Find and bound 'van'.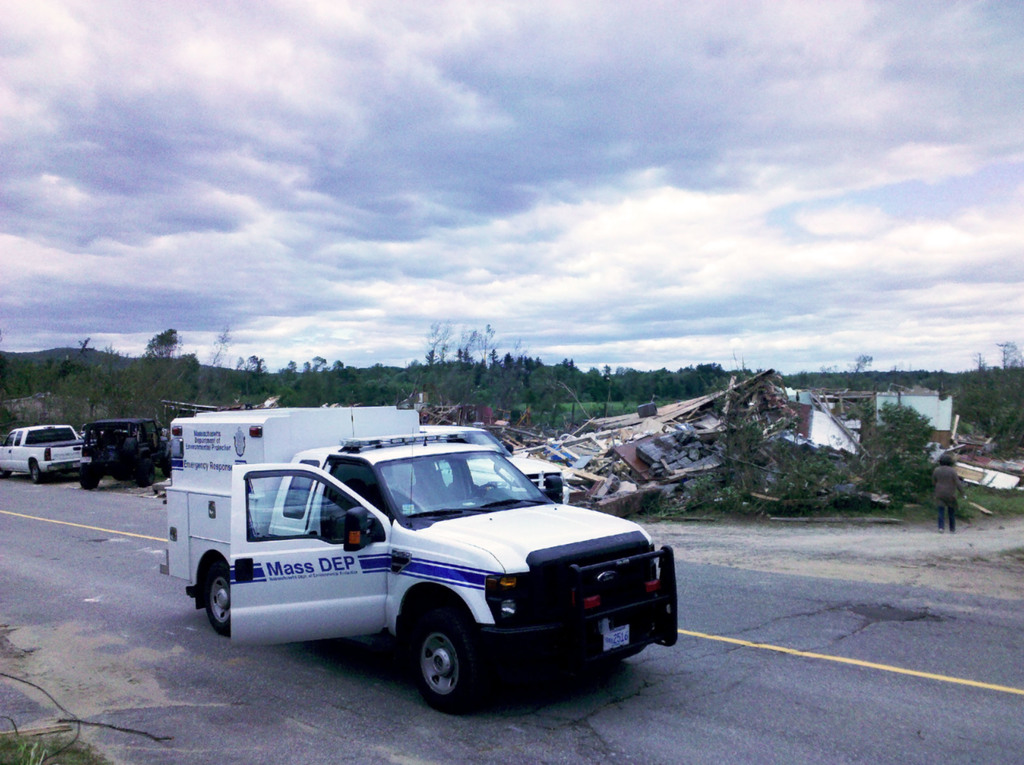
Bound: 156 407 680 715.
